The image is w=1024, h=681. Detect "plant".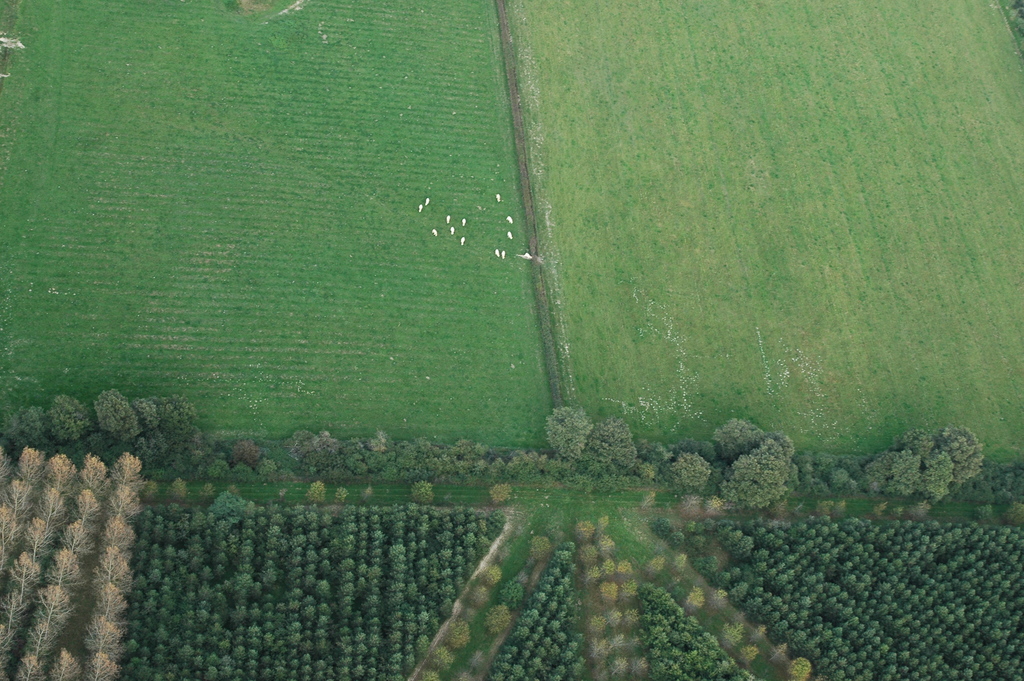
Detection: {"x1": 650, "y1": 440, "x2": 723, "y2": 493}.
